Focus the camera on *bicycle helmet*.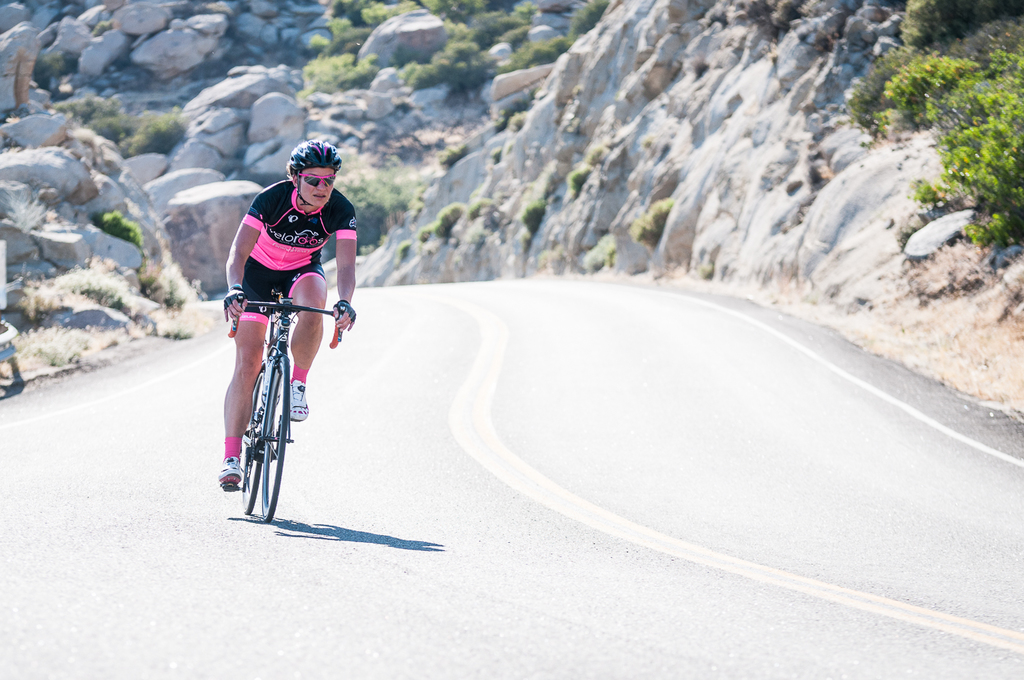
Focus region: l=285, t=139, r=341, b=174.
